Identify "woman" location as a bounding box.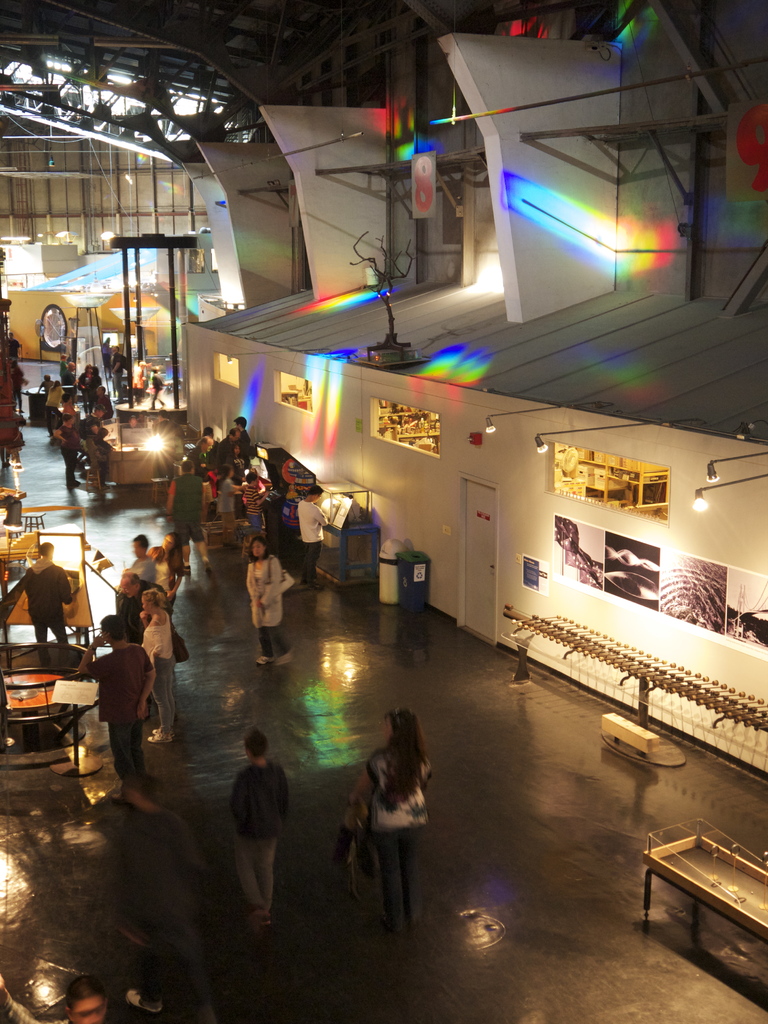
Rect(145, 533, 188, 617).
